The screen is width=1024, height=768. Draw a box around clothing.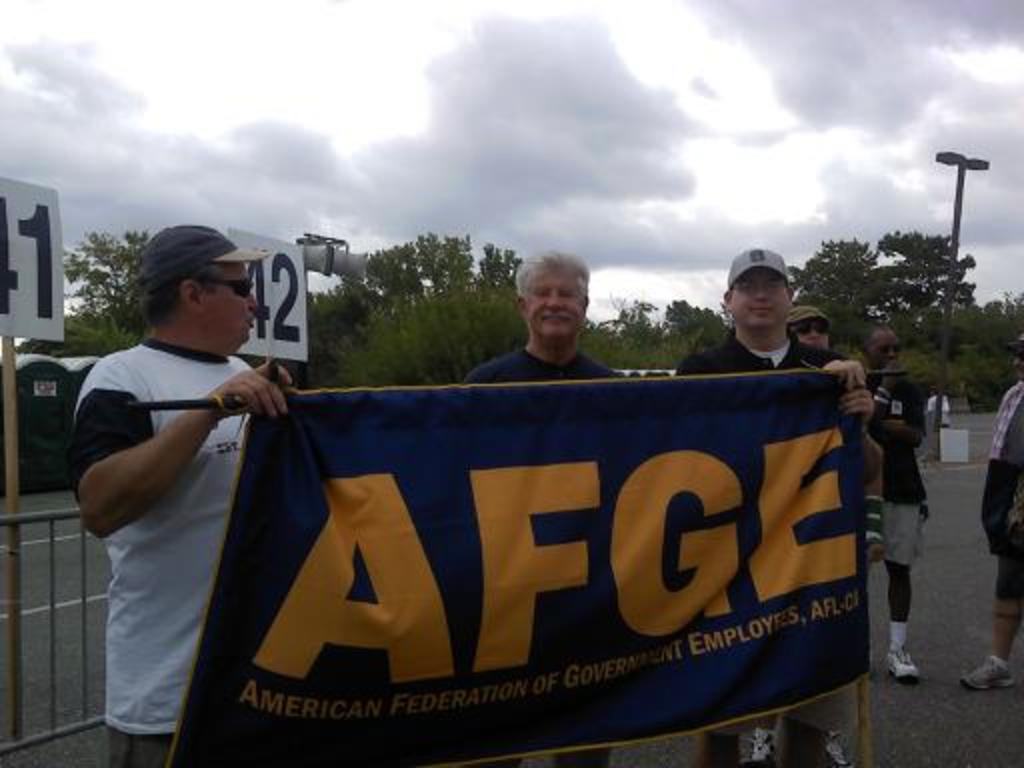
[left=68, top=270, right=274, bottom=724].
